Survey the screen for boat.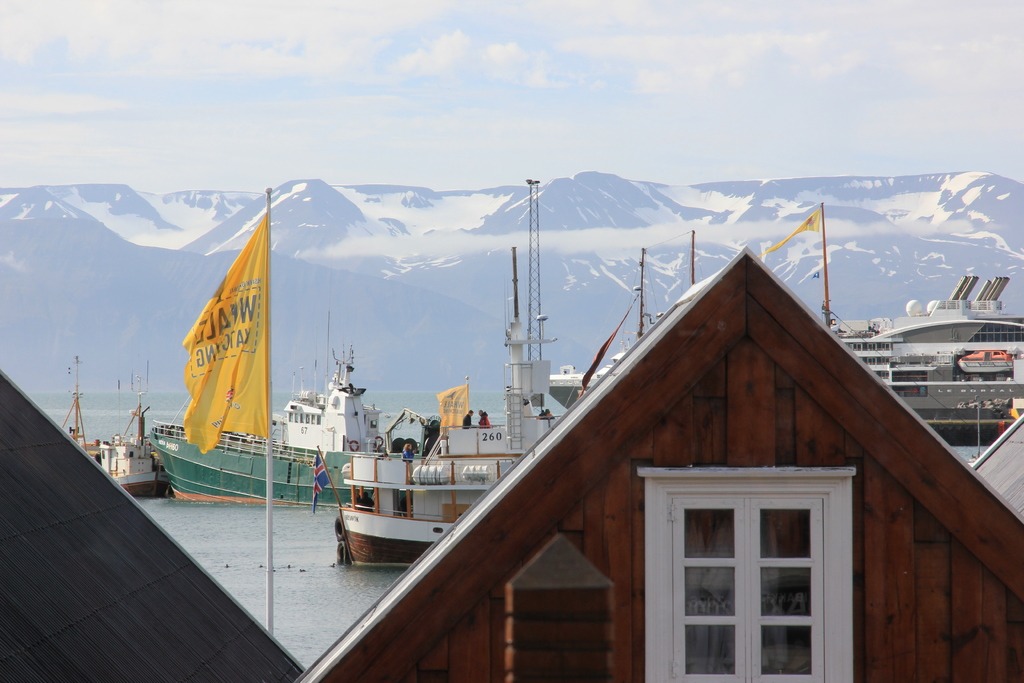
Survey found: region(59, 352, 178, 503).
